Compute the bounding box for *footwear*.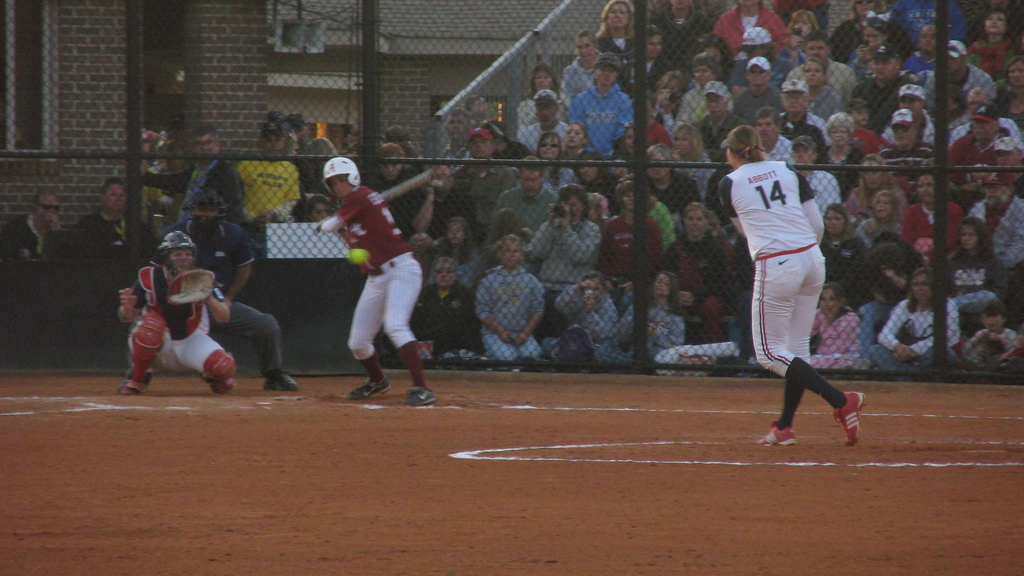
bbox(346, 372, 394, 403).
